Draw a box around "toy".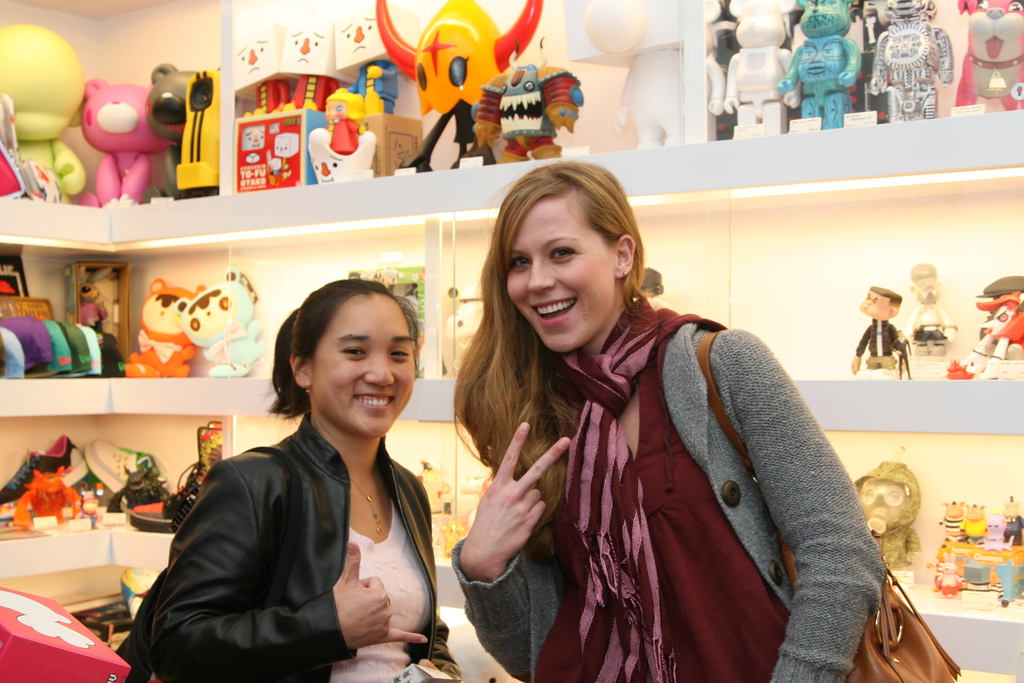
bbox=(0, 19, 86, 201).
